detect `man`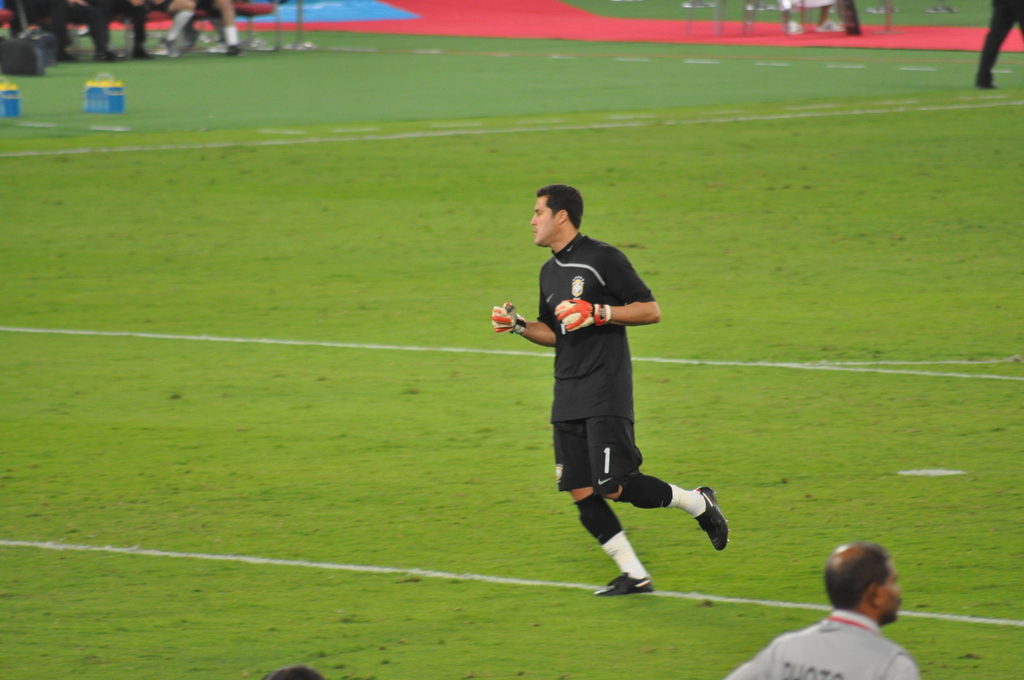
bbox(511, 205, 715, 598)
